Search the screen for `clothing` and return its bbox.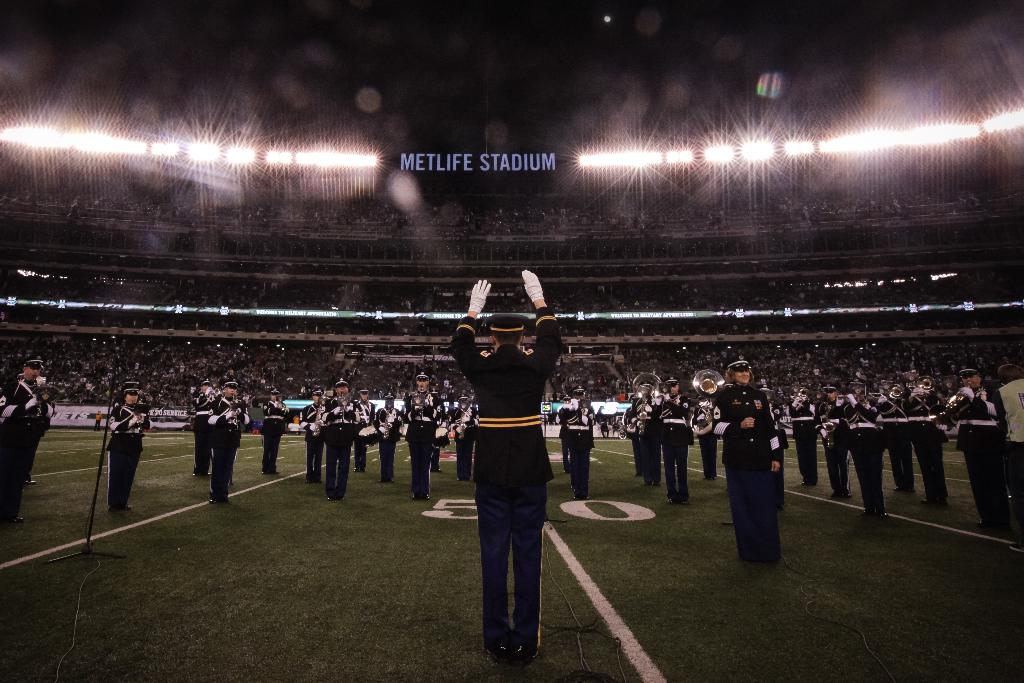
Found: x1=186, y1=403, x2=213, y2=479.
